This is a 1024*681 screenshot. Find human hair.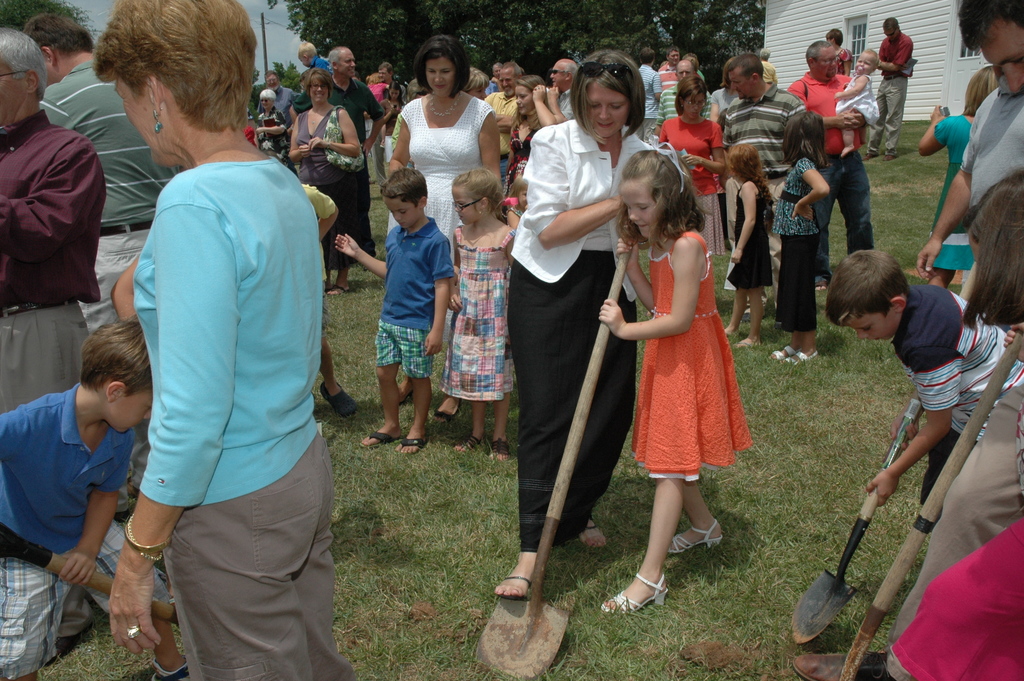
Bounding box: l=259, t=88, r=279, b=97.
